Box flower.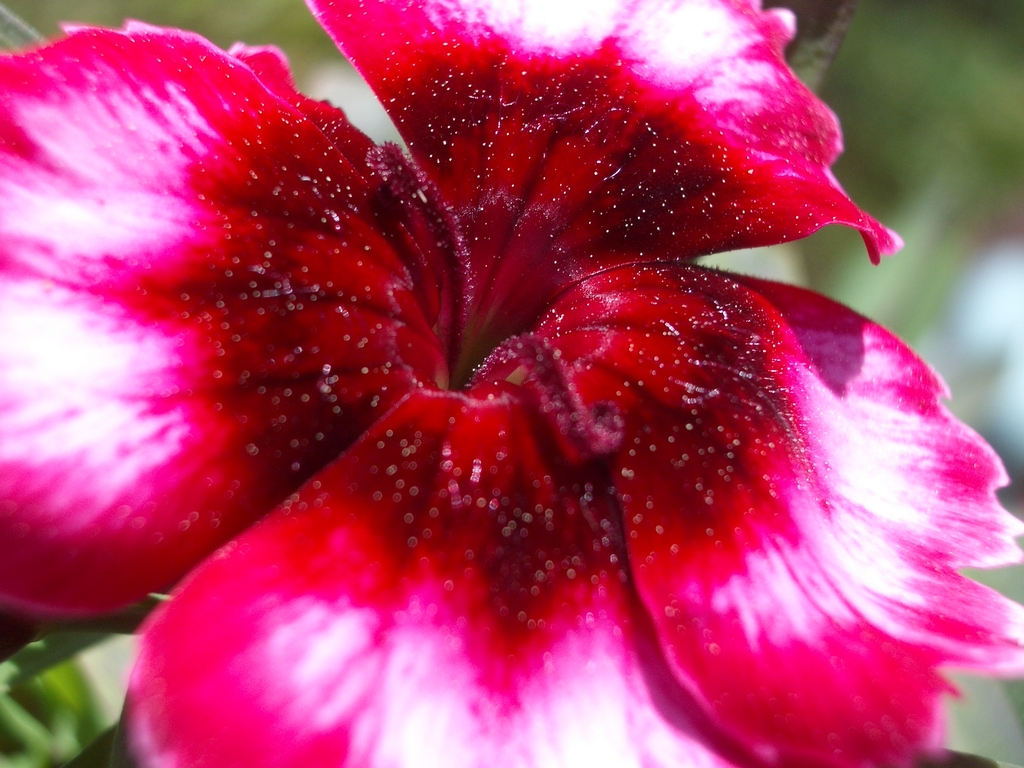
{"left": 0, "top": 0, "right": 1023, "bottom": 767}.
